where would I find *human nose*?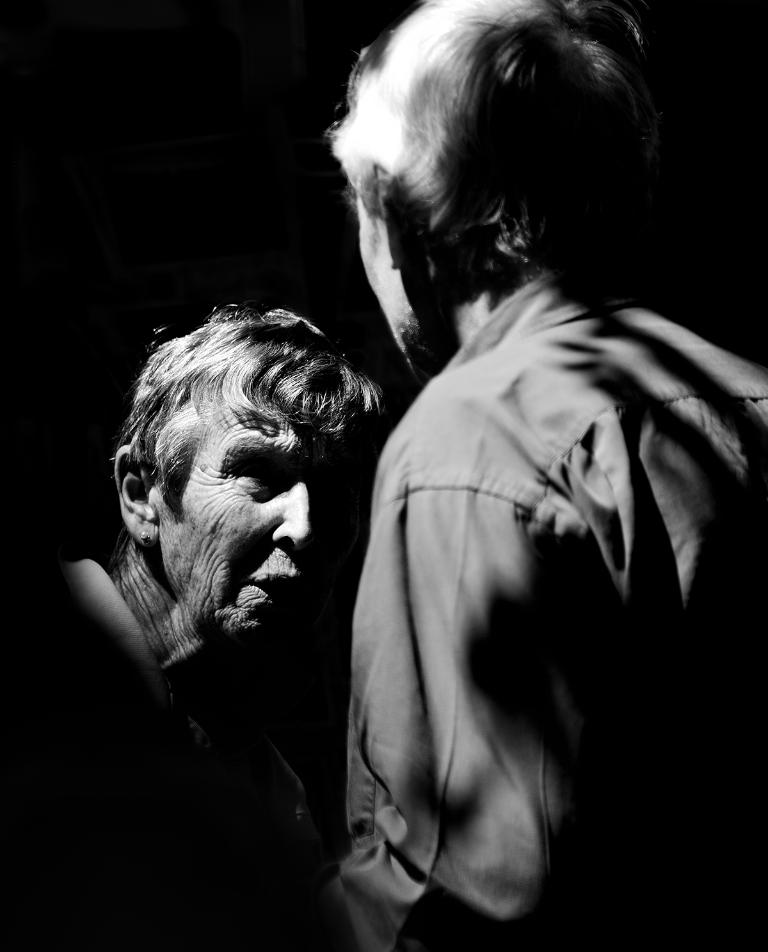
At <box>268,480,322,550</box>.
